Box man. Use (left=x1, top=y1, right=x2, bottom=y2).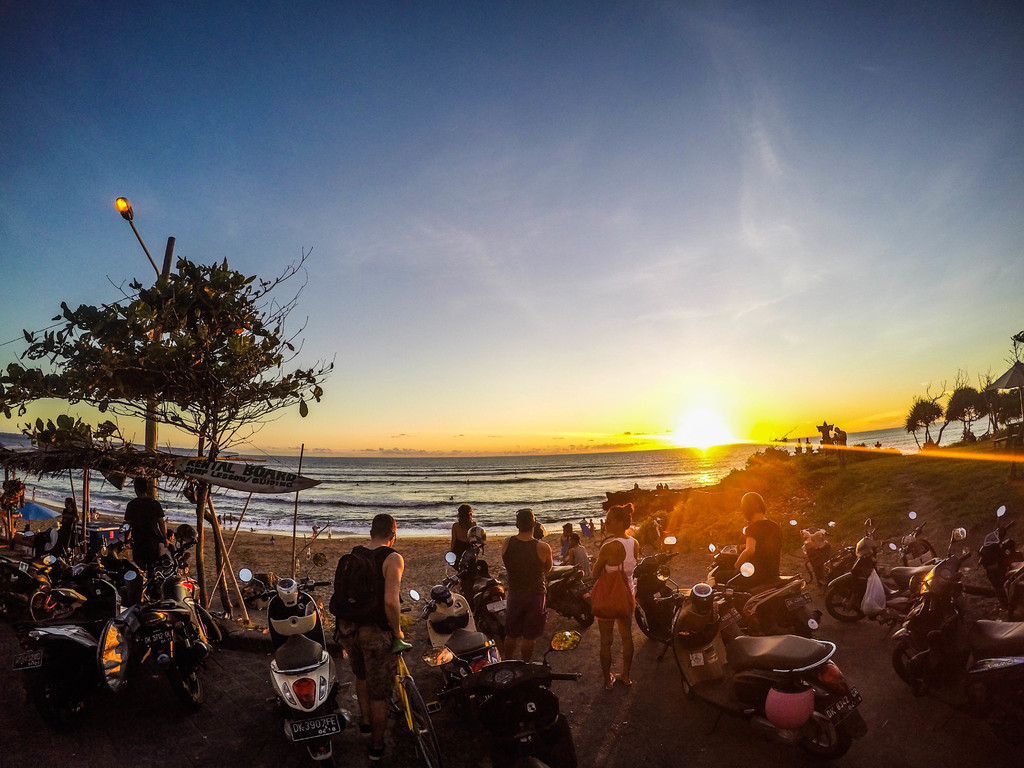
(left=730, top=484, right=784, bottom=584).
